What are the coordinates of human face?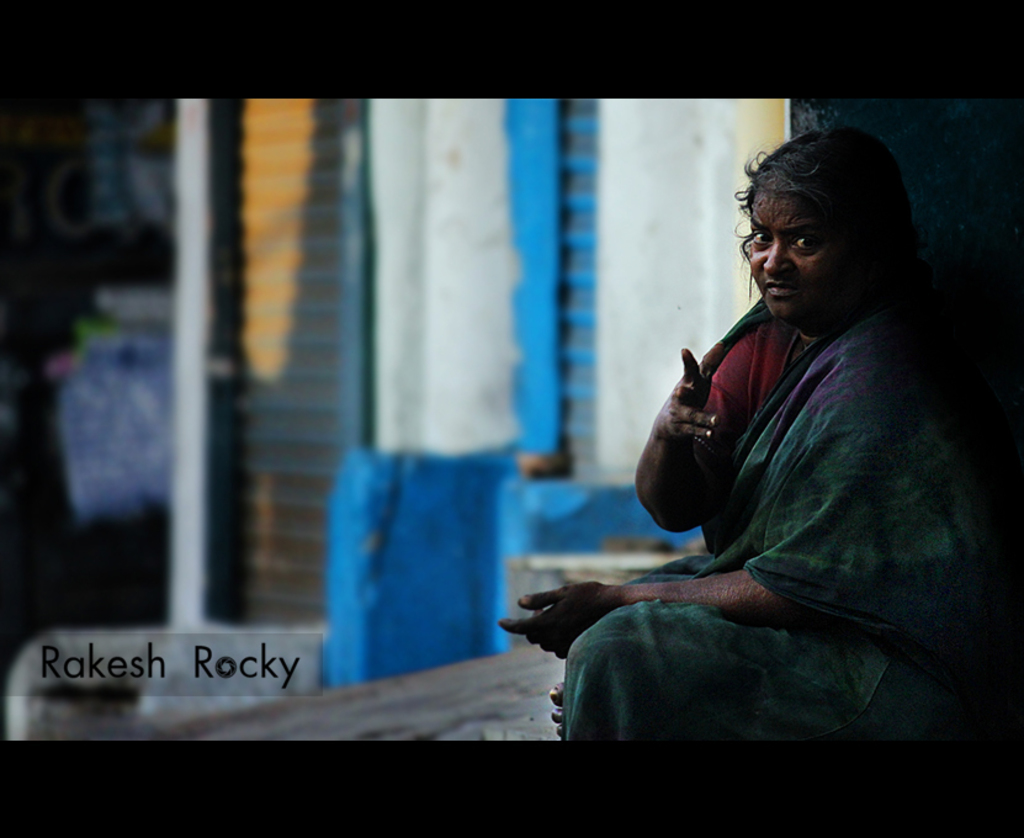
detection(754, 196, 860, 323).
